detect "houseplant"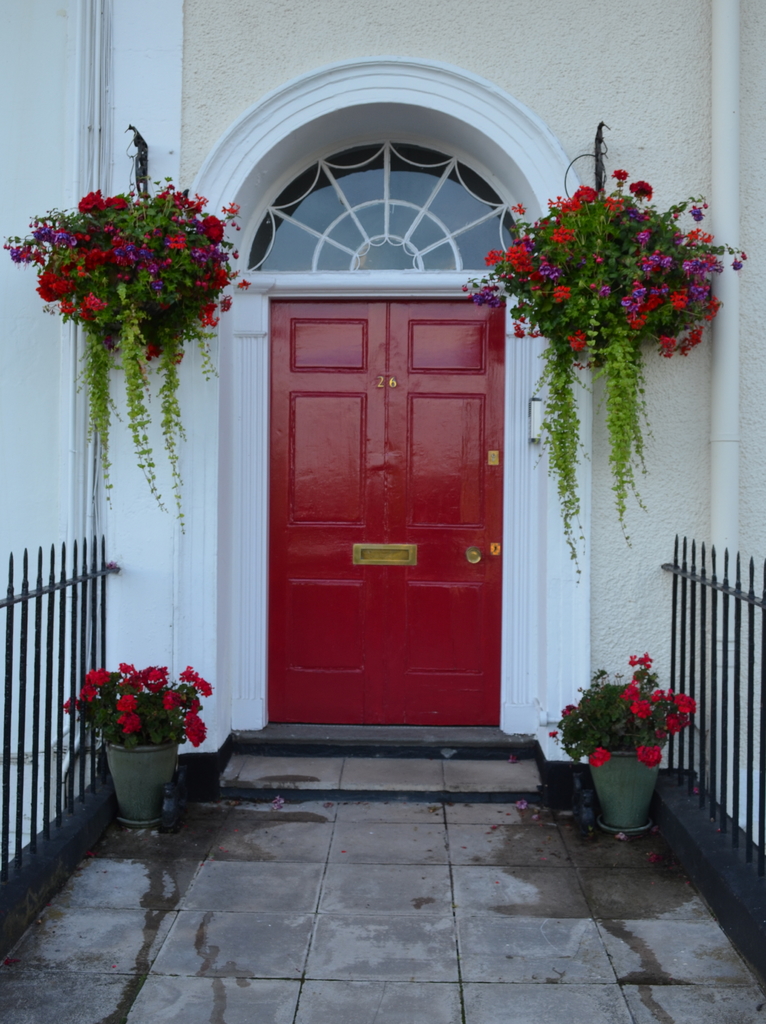
(x1=0, y1=170, x2=253, y2=534)
